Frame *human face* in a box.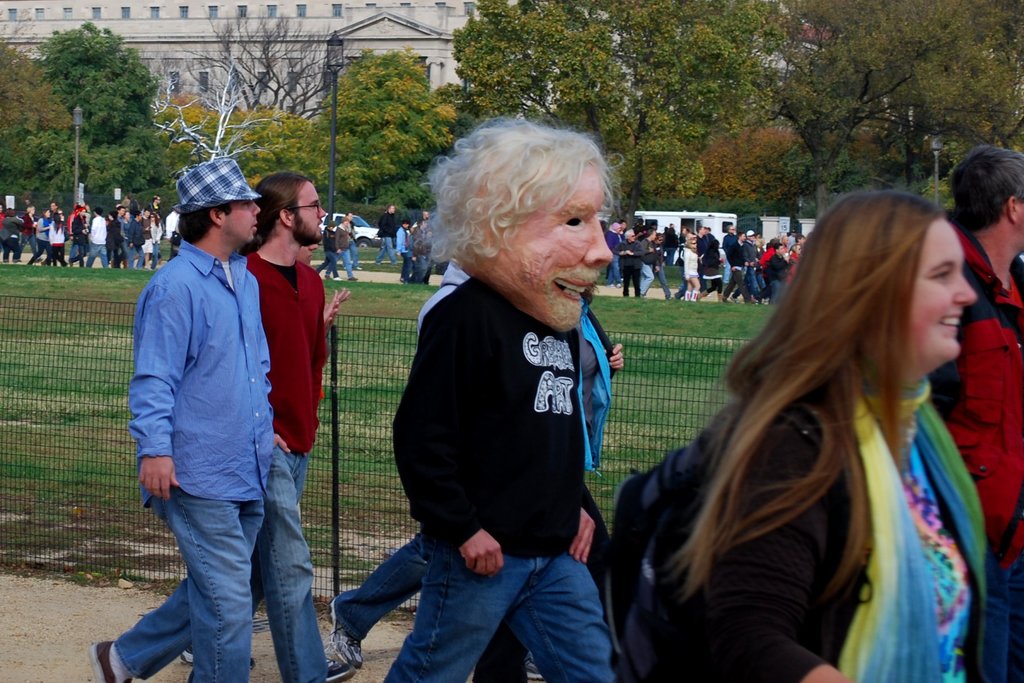
<bbox>910, 225, 977, 383</bbox>.
